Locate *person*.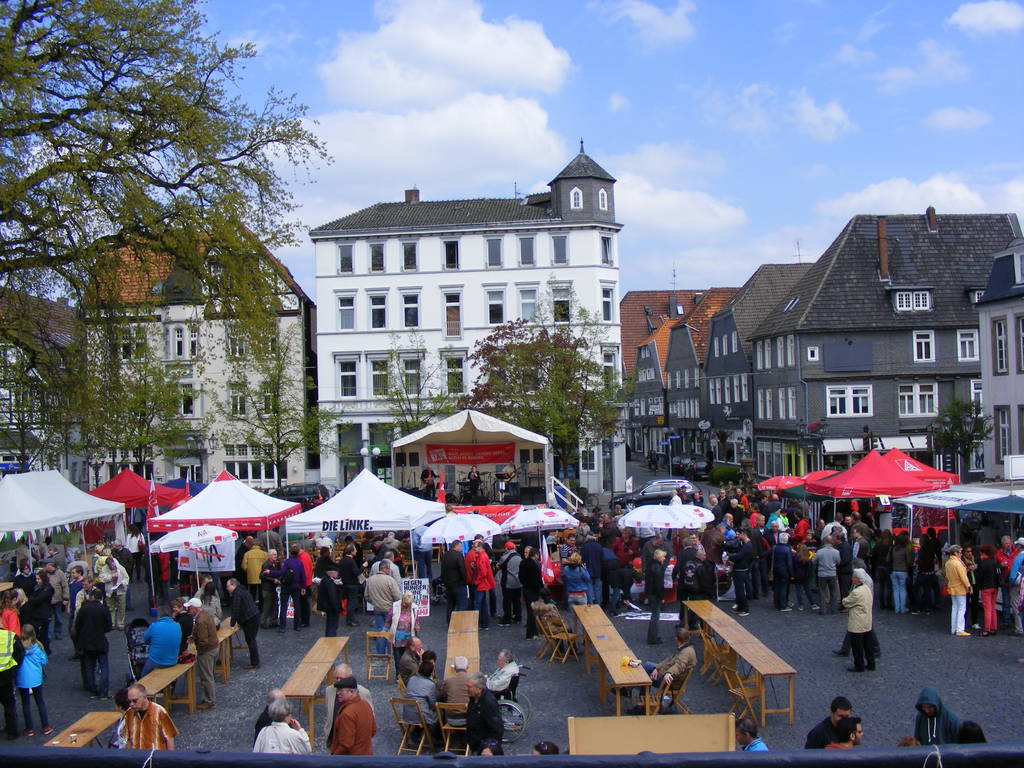
Bounding box: <bbox>1, 625, 24, 743</bbox>.
